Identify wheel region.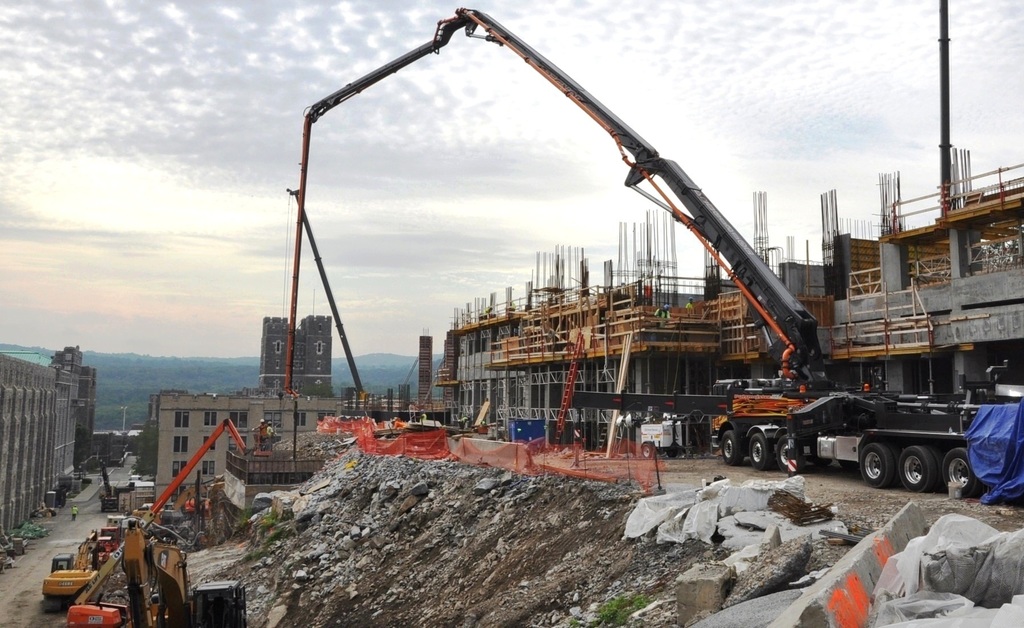
Region: locate(100, 504, 102, 513).
